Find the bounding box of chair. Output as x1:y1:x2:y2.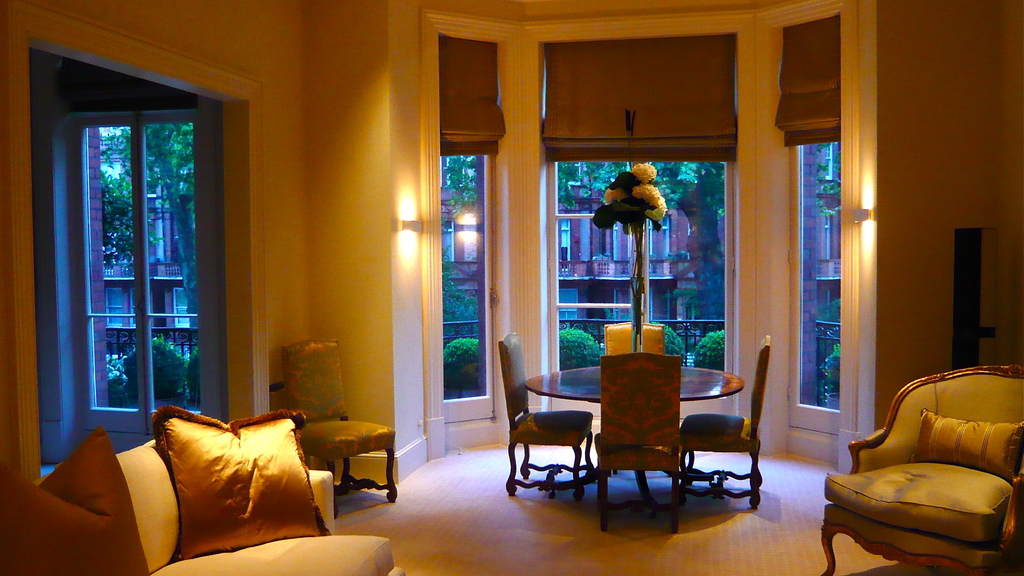
262:336:397:511.
